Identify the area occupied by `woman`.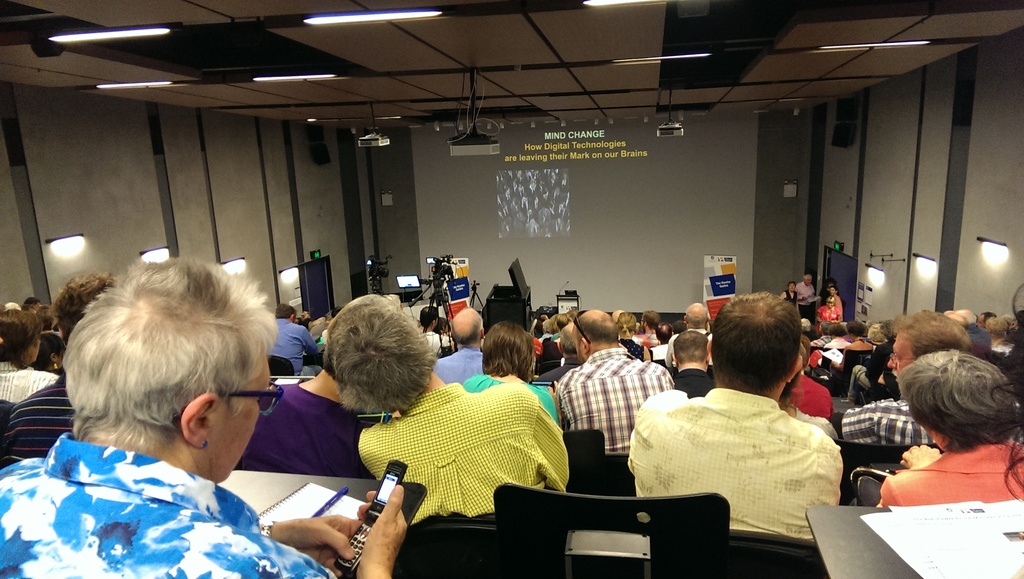
Area: x1=815, y1=284, x2=845, y2=323.
